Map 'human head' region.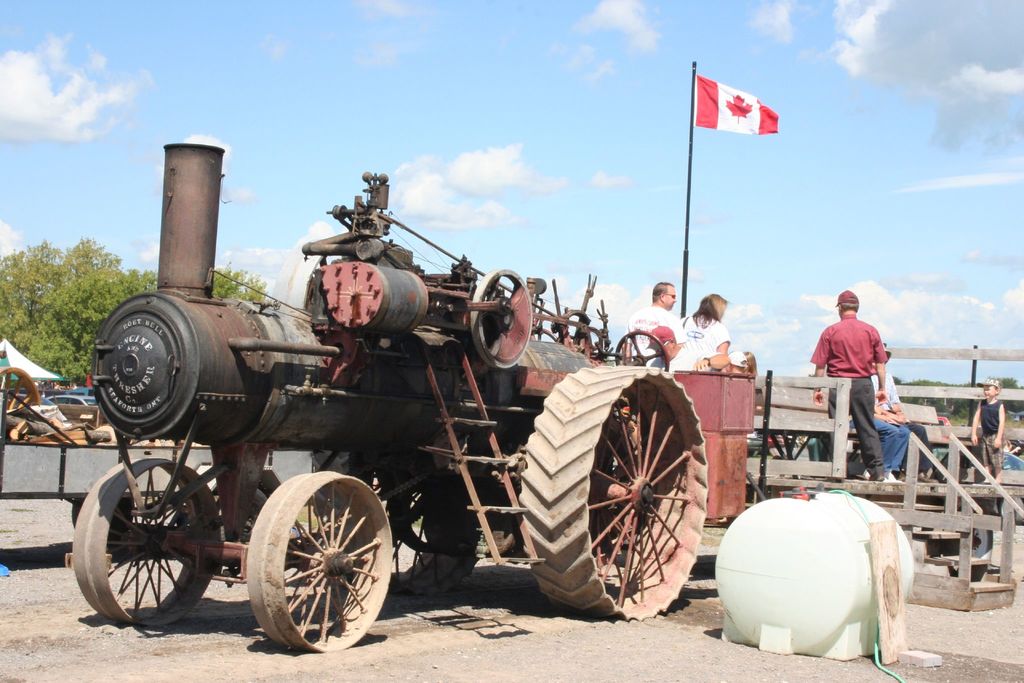
Mapped to <region>699, 293, 728, 322</region>.
